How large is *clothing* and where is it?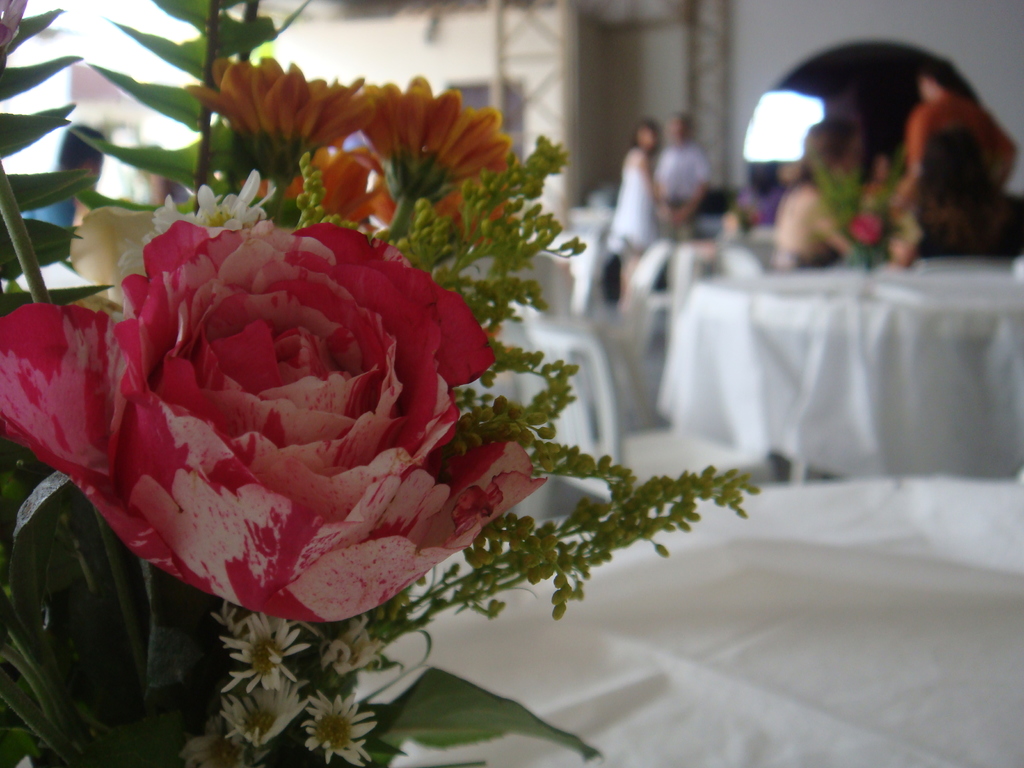
Bounding box: x1=740, y1=184, x2=783, y2=230.
